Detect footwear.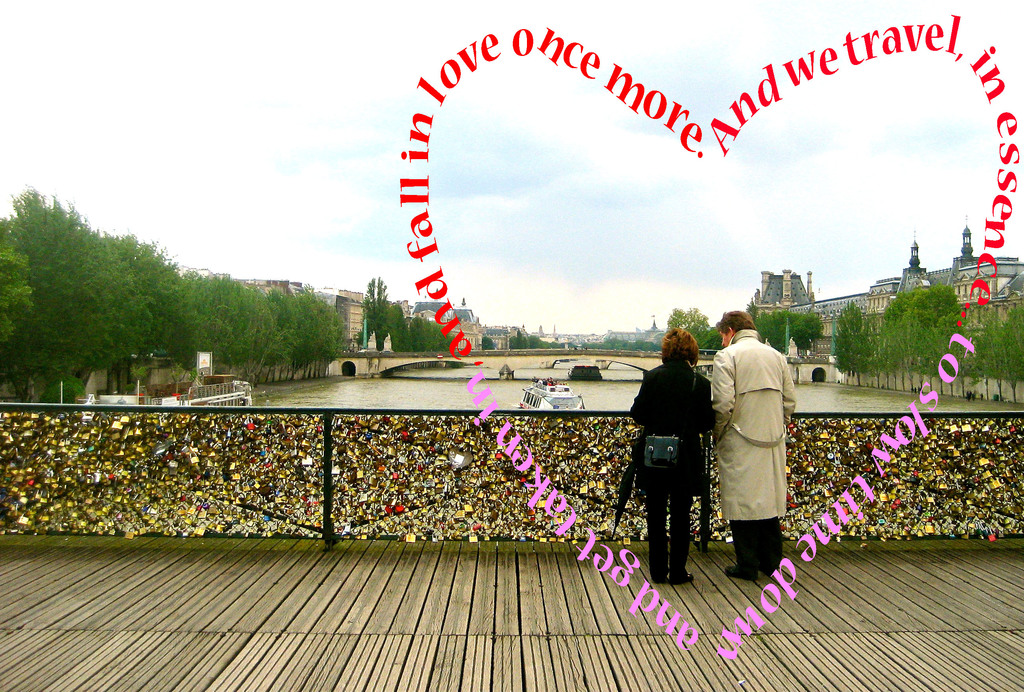
Detected at (652, 570, 666, 586).
